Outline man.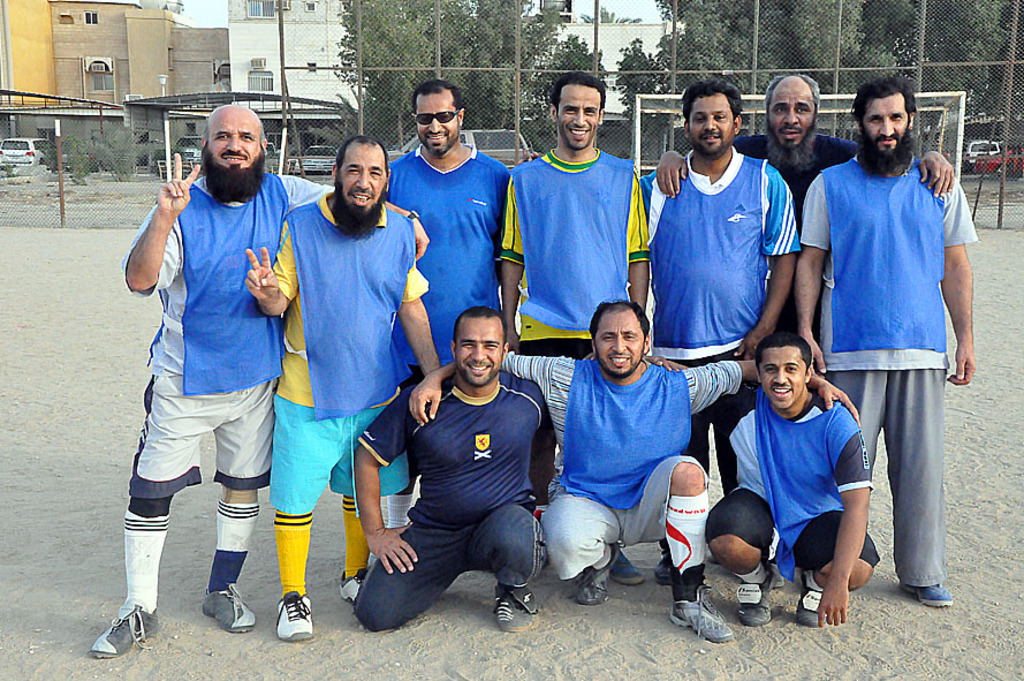
Outline: [left=495, top=76, right=647, bottom=590].
